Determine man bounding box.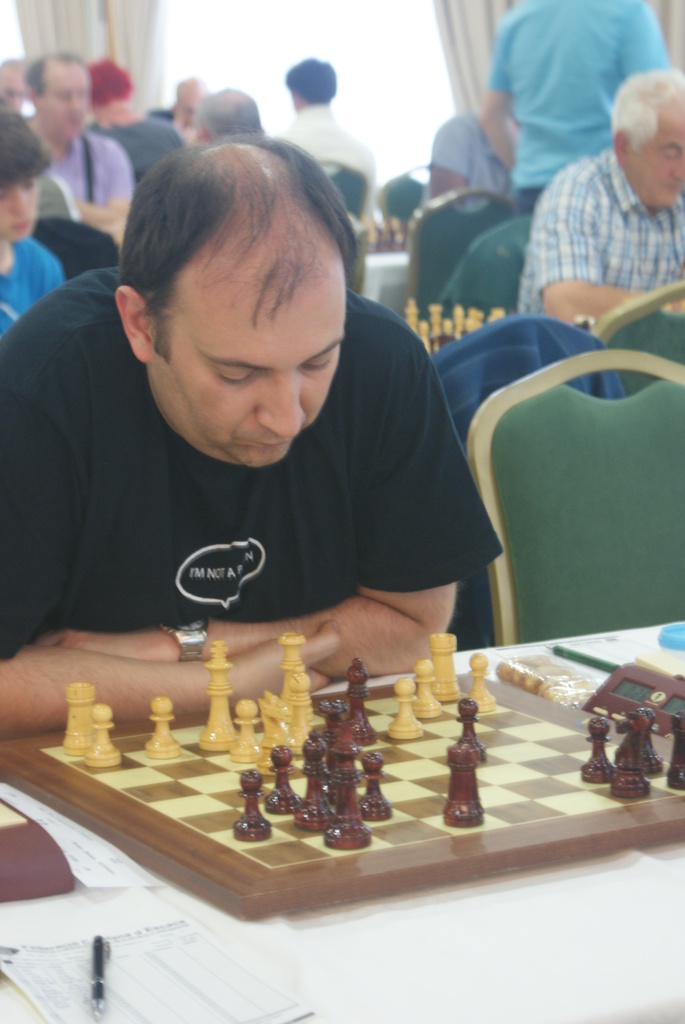
Determined: (x1=272, y1=49, x2=370, y2=230).
